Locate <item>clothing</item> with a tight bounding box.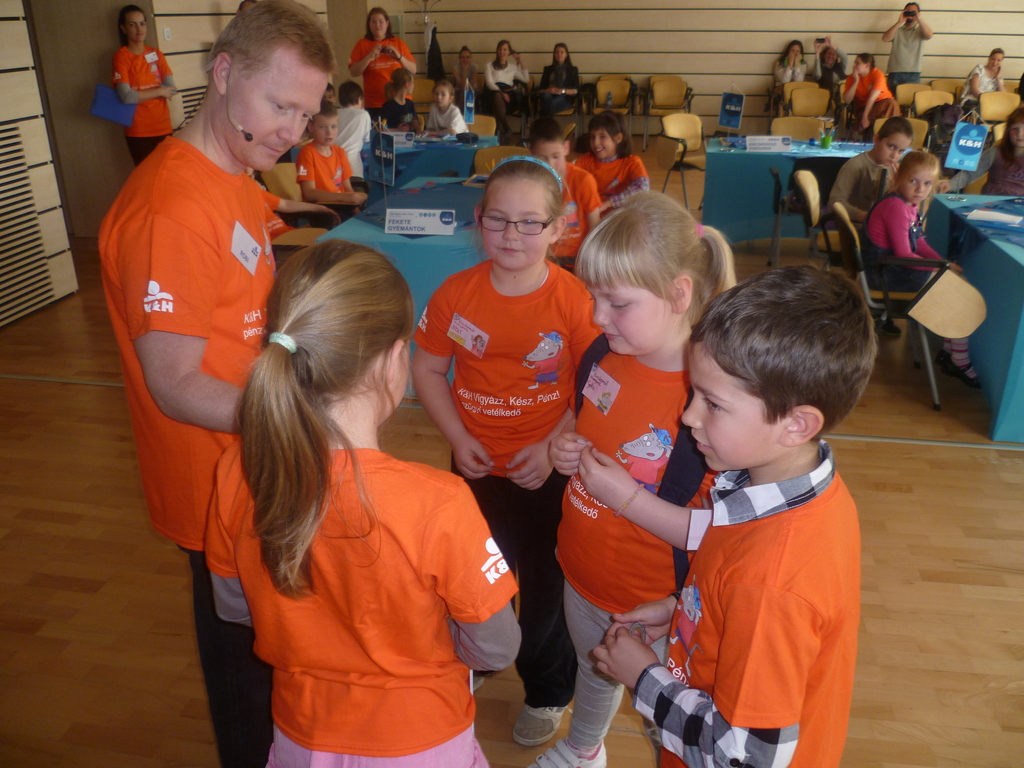
(x1=813, y1=145, x2=908, y2=232).
